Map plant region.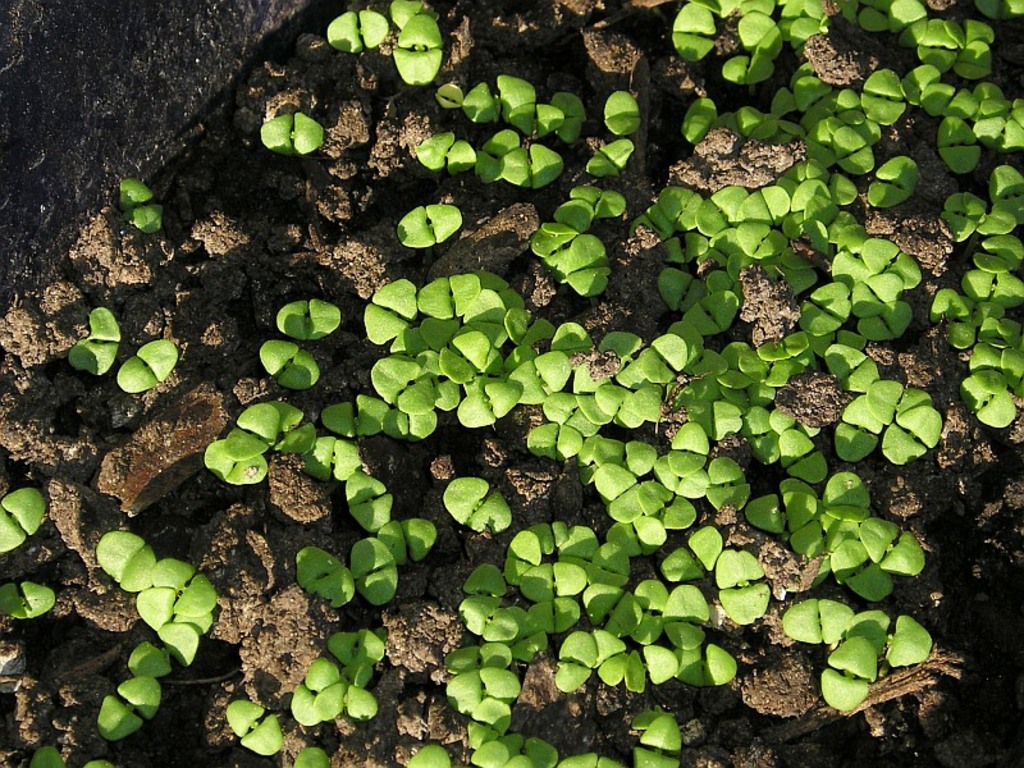
Mapped to [662,325,709,372].
